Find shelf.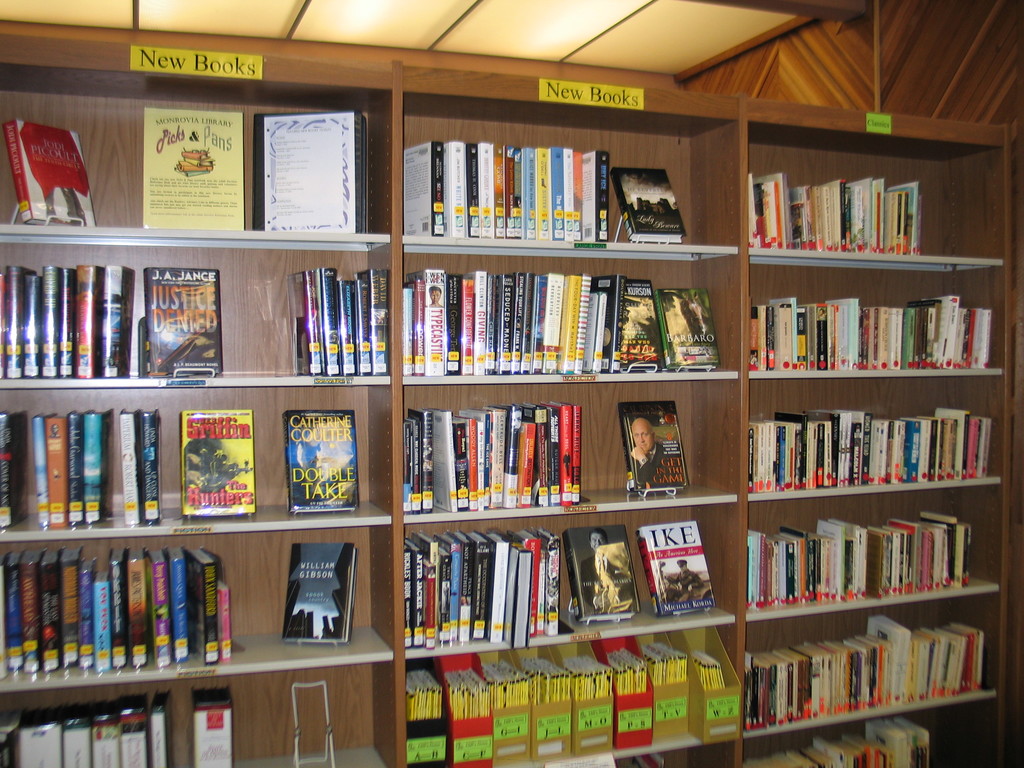
721,144,1002,721.
